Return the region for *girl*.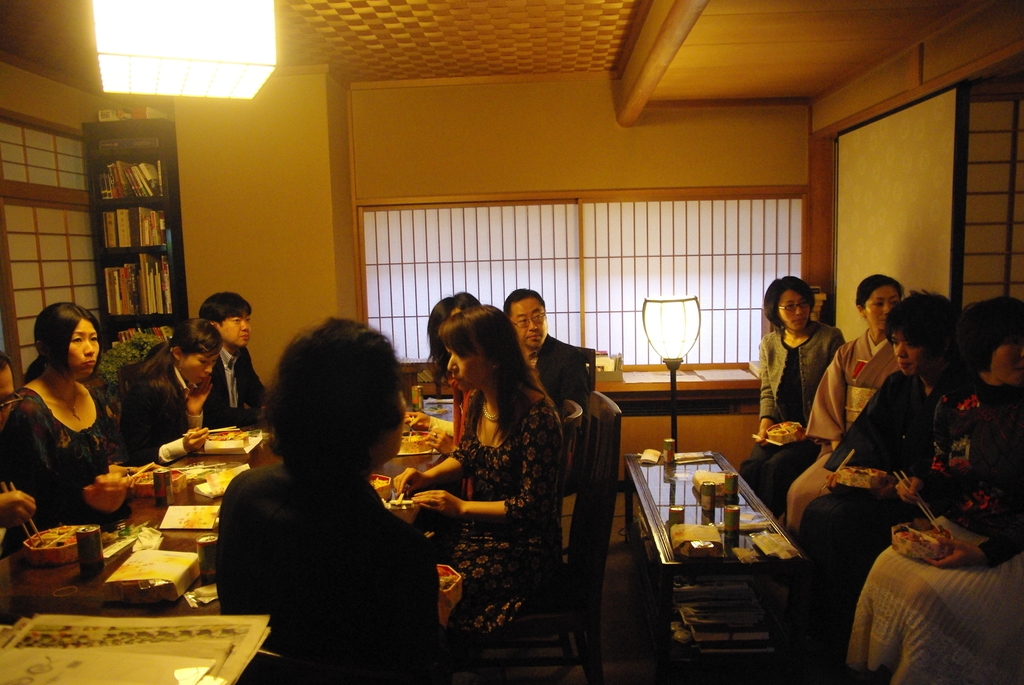
(x1=388, y1=303, x2=568, y2=654).
